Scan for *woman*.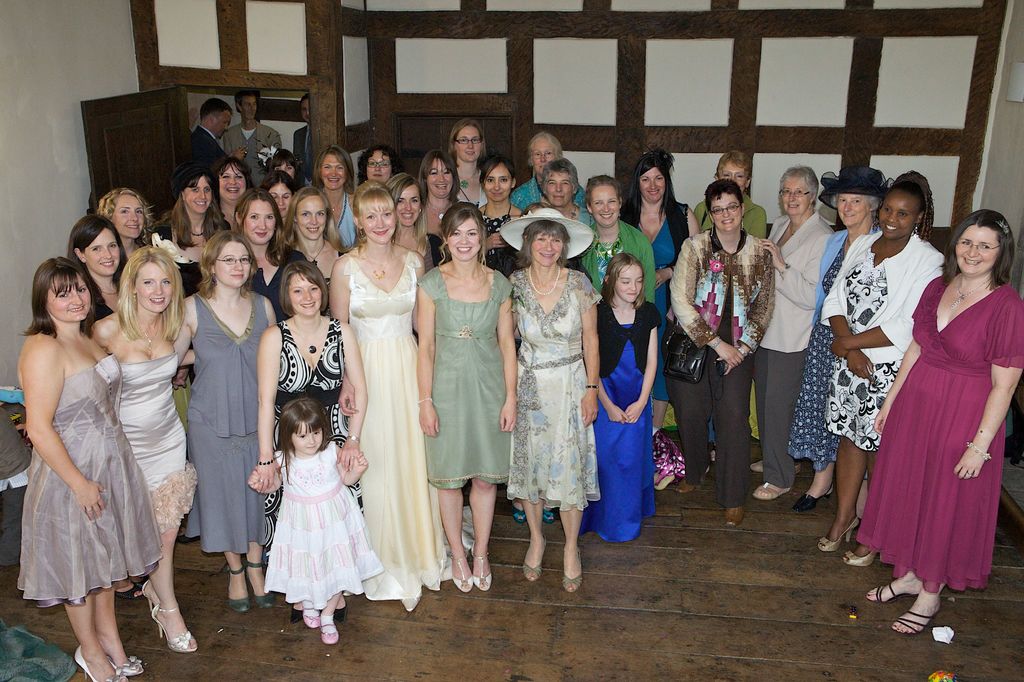
Scan result: x1=355 y1=147 x2=399 y2=188.
